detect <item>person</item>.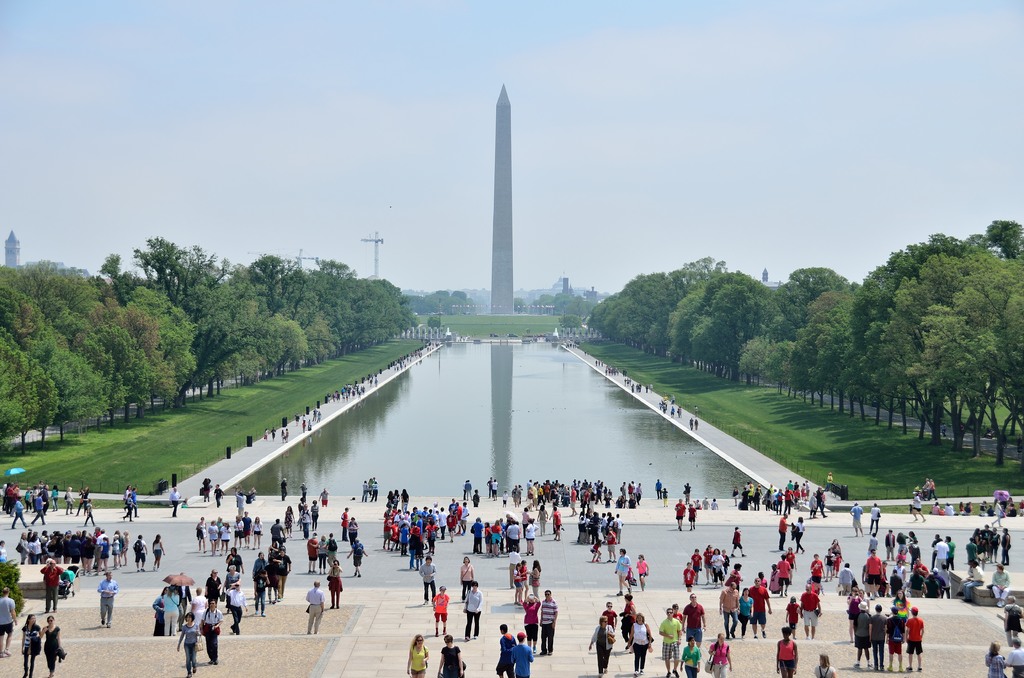
Detected at bbox(0, 583, 19, 657).
